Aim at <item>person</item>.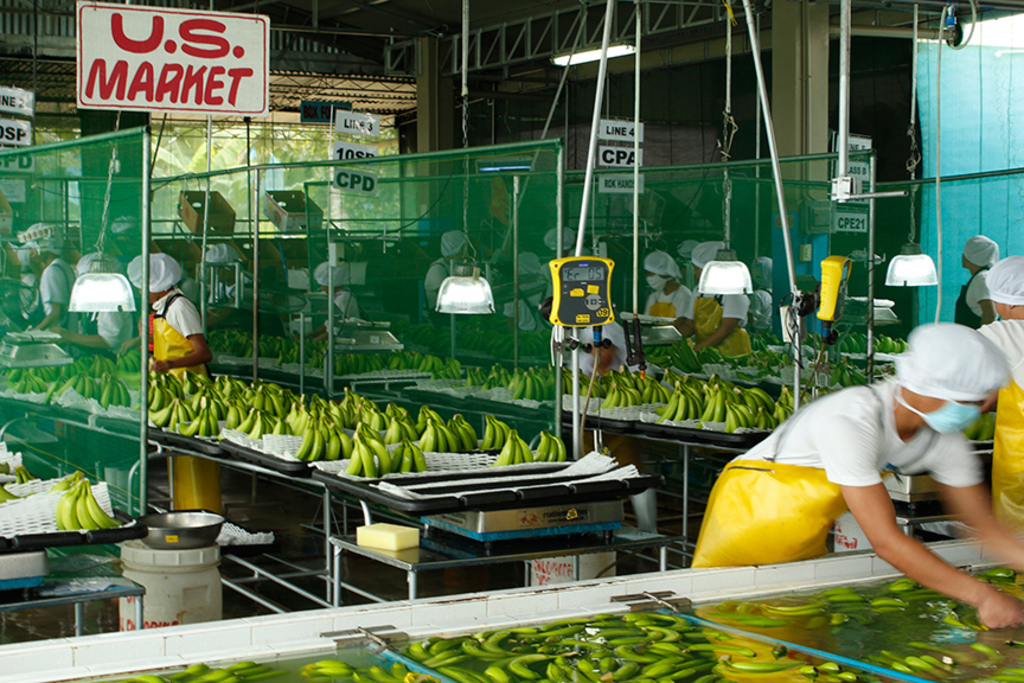
Aimed at Rect(645, 248, 695, 332).
